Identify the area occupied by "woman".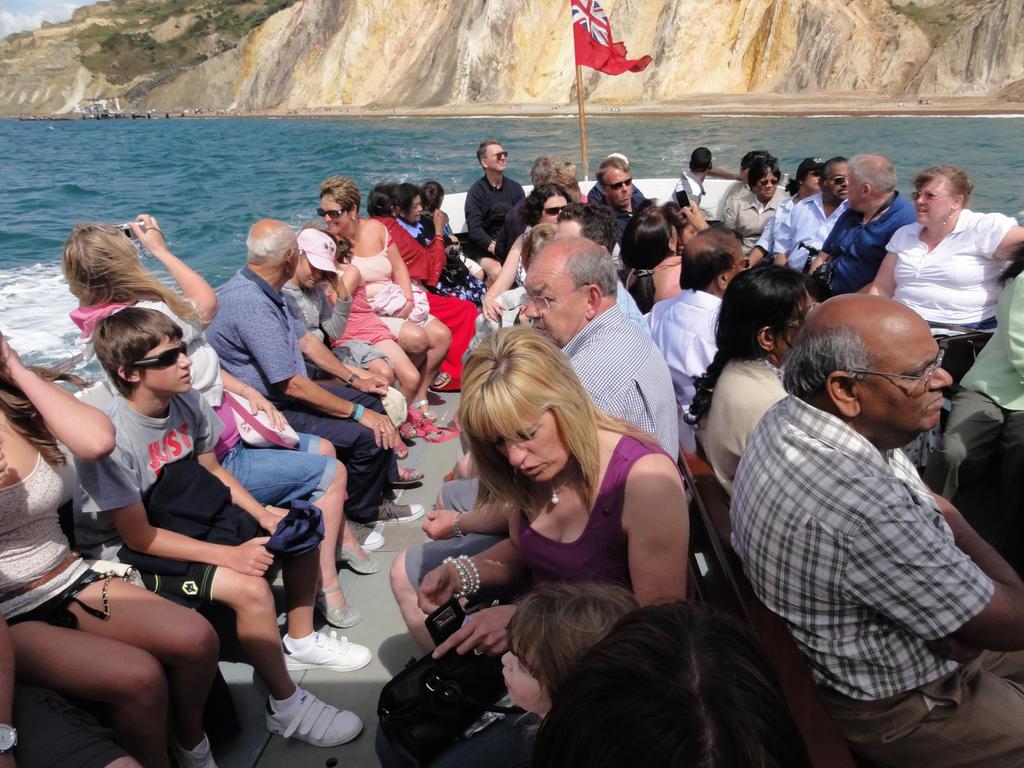
Area: [x1=478, y1=180, x2=573, y2=322].
